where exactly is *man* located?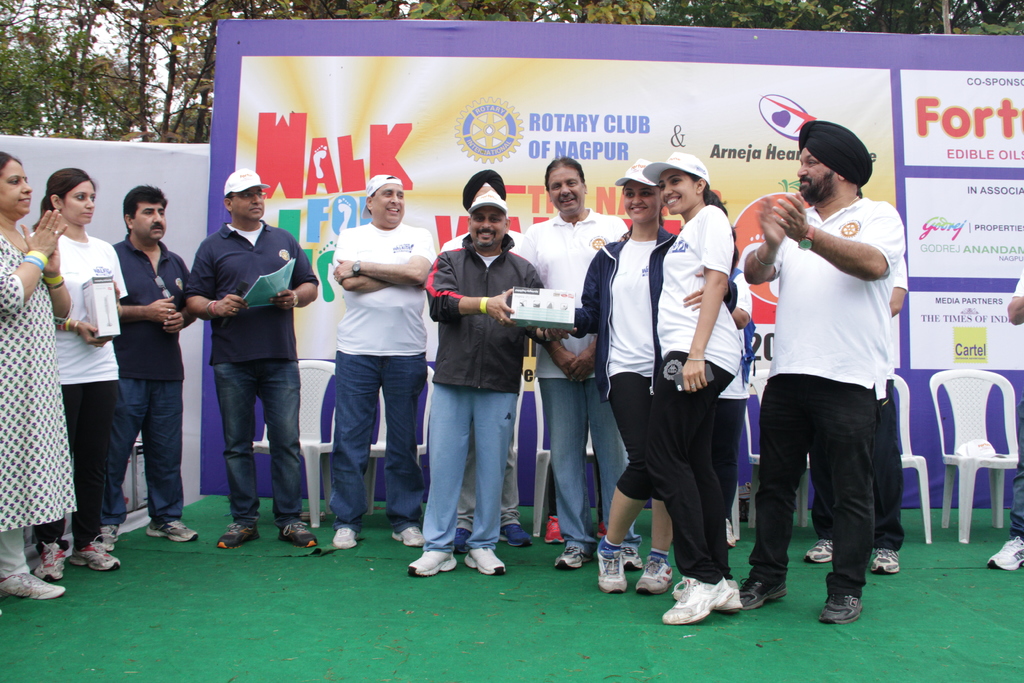
Its bounding box is bbox=[325, 173, 424, 548].
